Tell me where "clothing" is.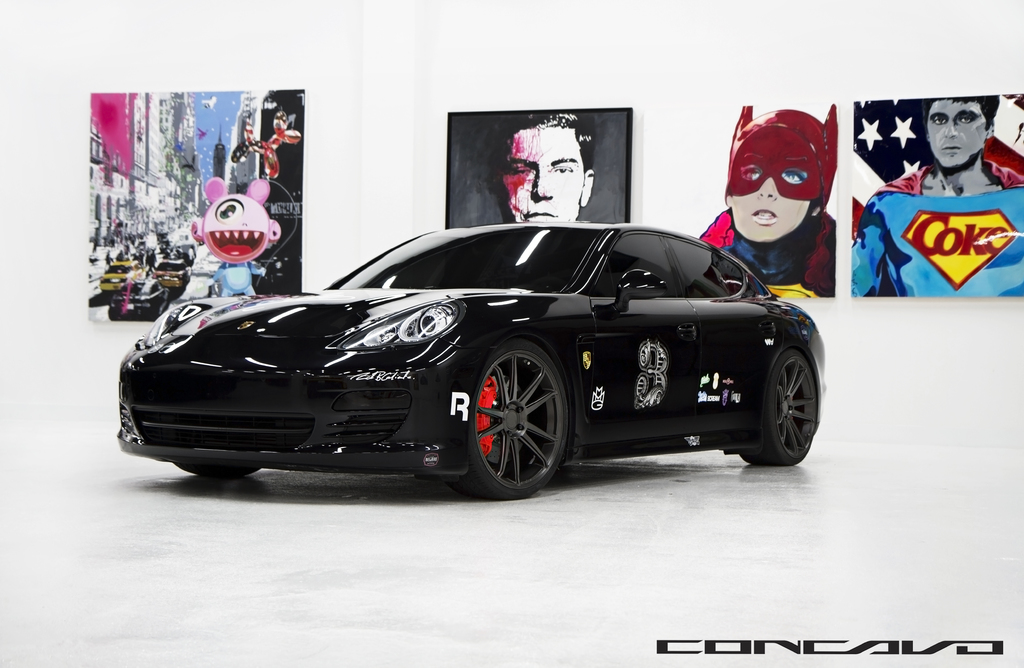
"clothing" is at Rect(696, 101, 837, 300).
